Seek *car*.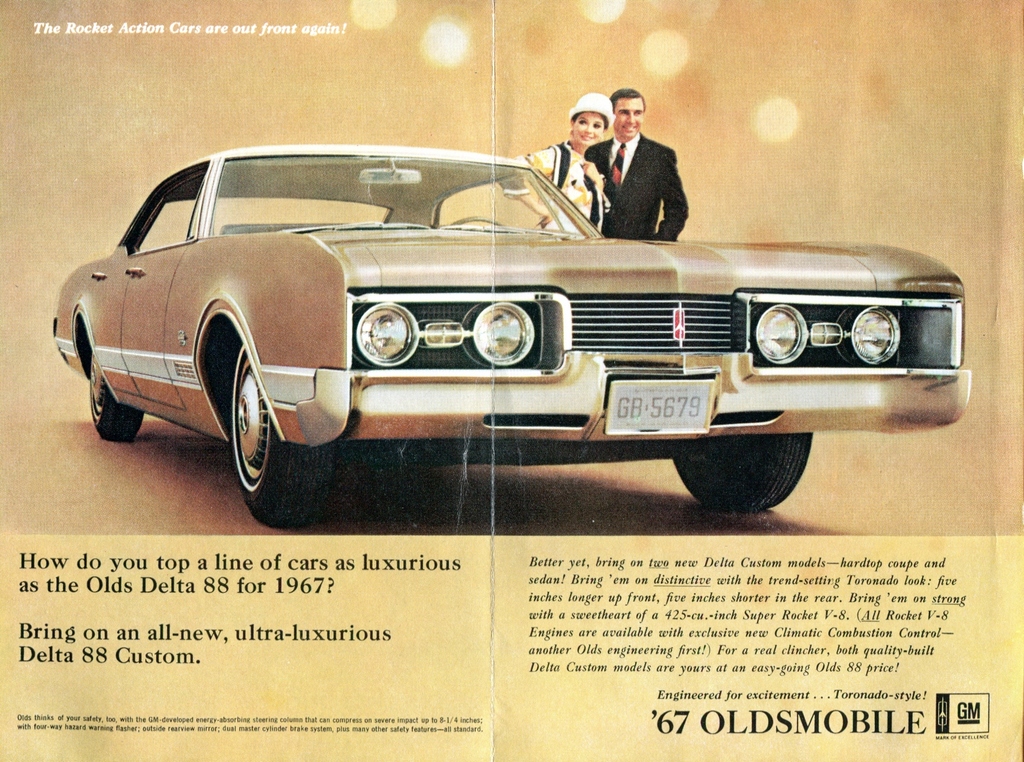
Rect(40, 137, 974, 521).
